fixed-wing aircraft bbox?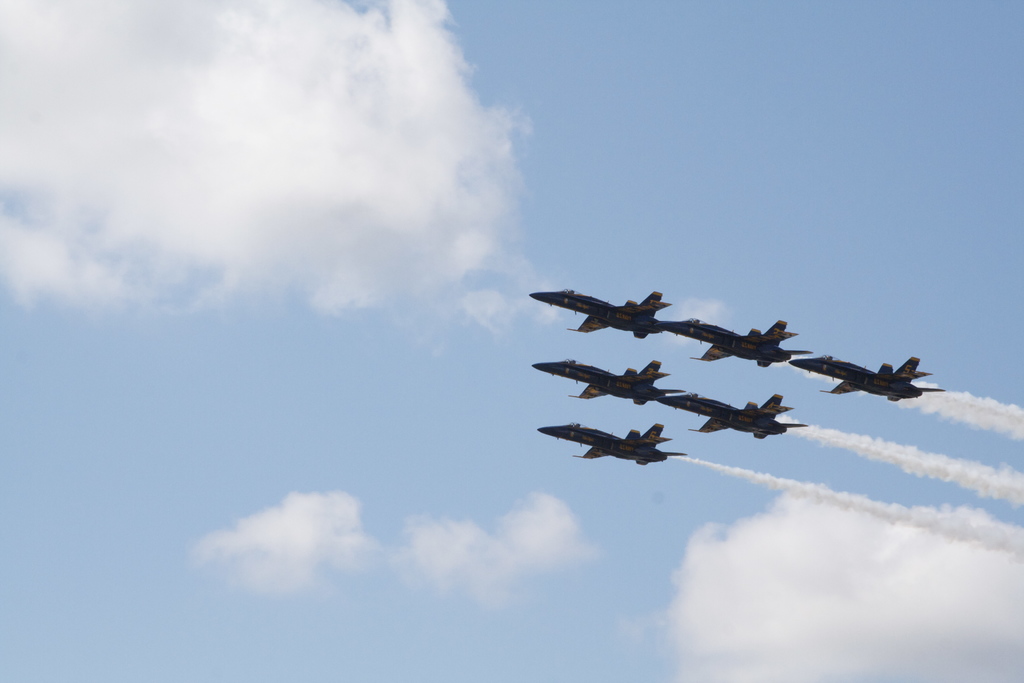
[x1=654, y1=318, x2=813, y2=366]
